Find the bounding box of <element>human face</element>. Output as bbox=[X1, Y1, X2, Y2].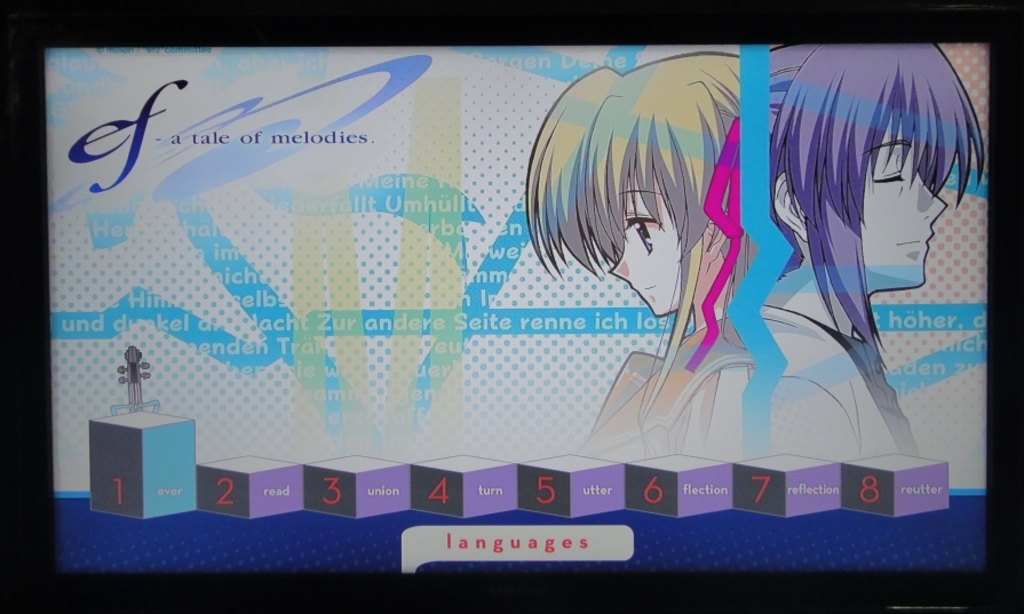
bbox=[606, 233, 675, 322].
